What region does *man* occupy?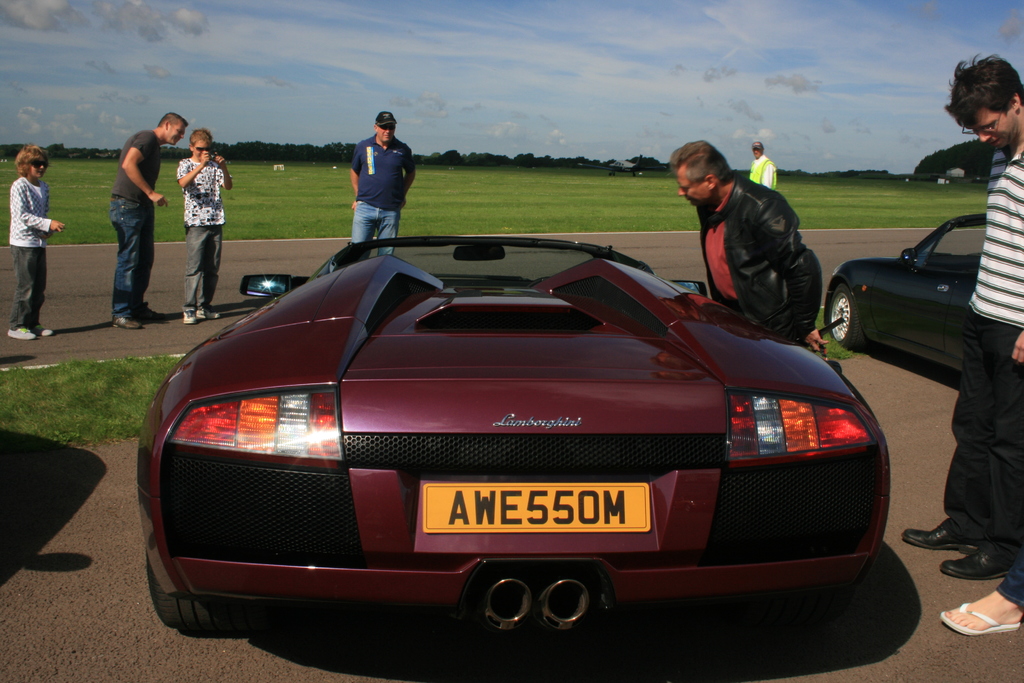
664/142/843/334.
